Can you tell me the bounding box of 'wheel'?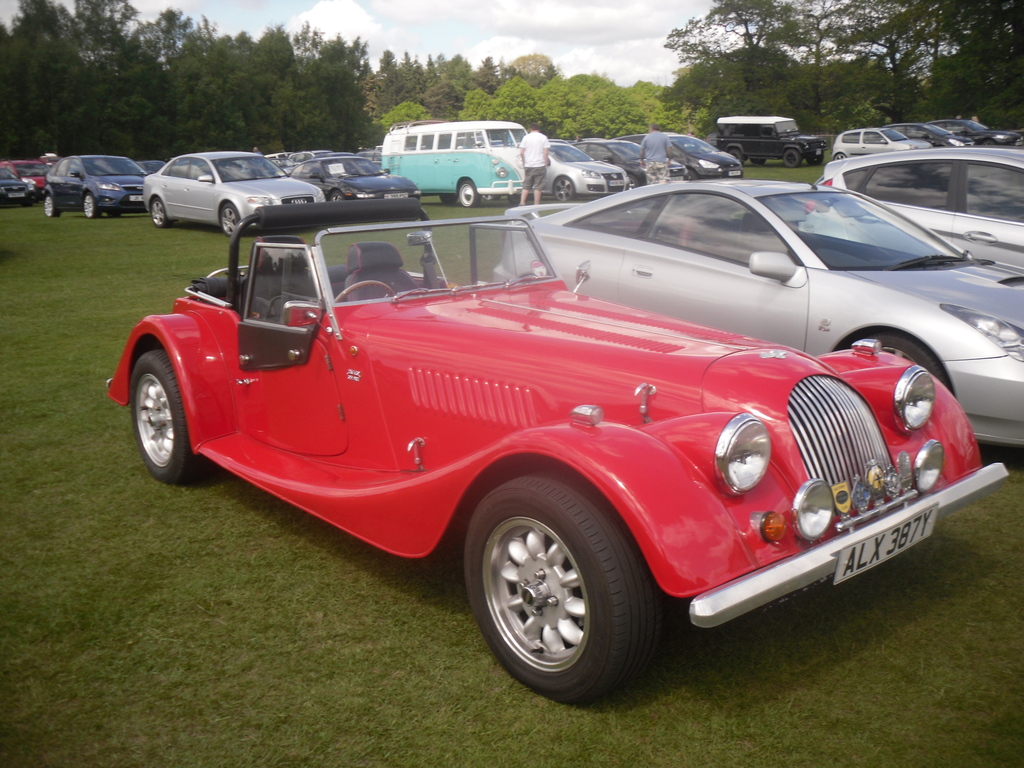
81/191/99/219.
